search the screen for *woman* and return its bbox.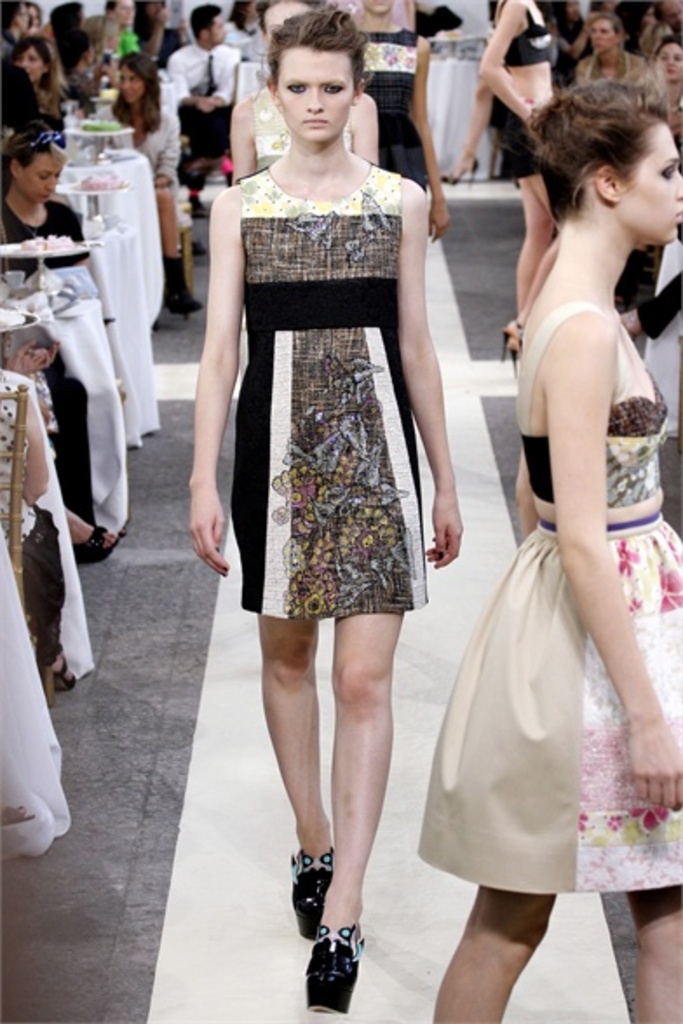
Found: bbox=[232, 0, 392, 183].
